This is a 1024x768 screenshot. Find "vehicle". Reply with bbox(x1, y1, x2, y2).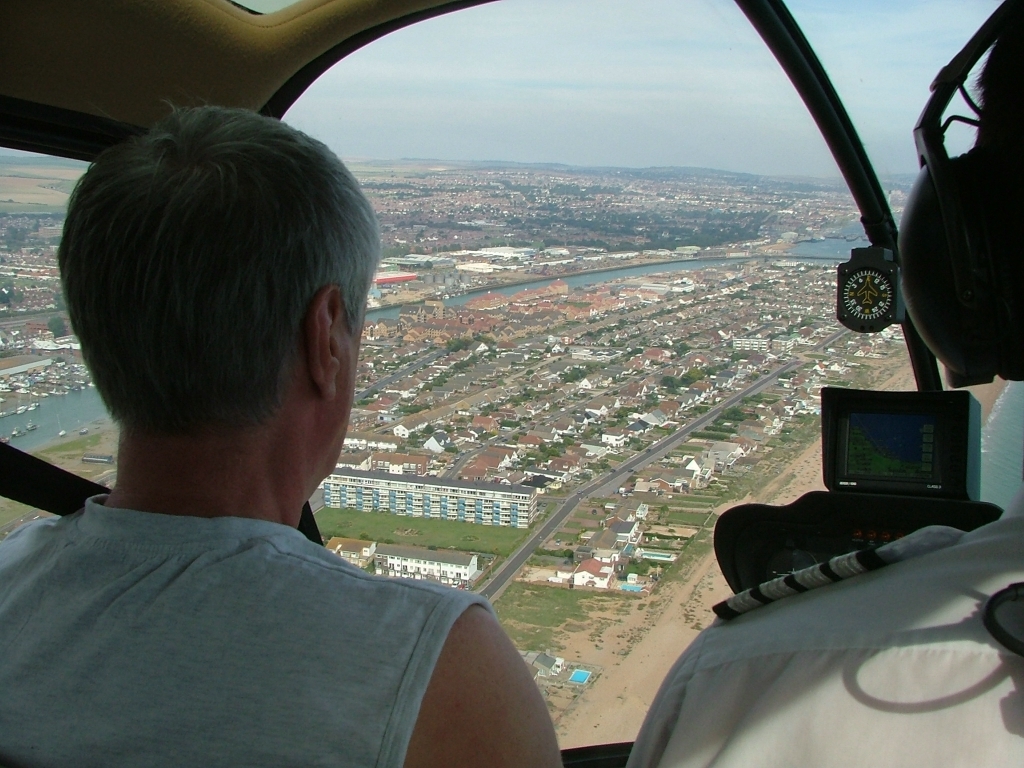
bbox(0, 0, 1023, 767).
